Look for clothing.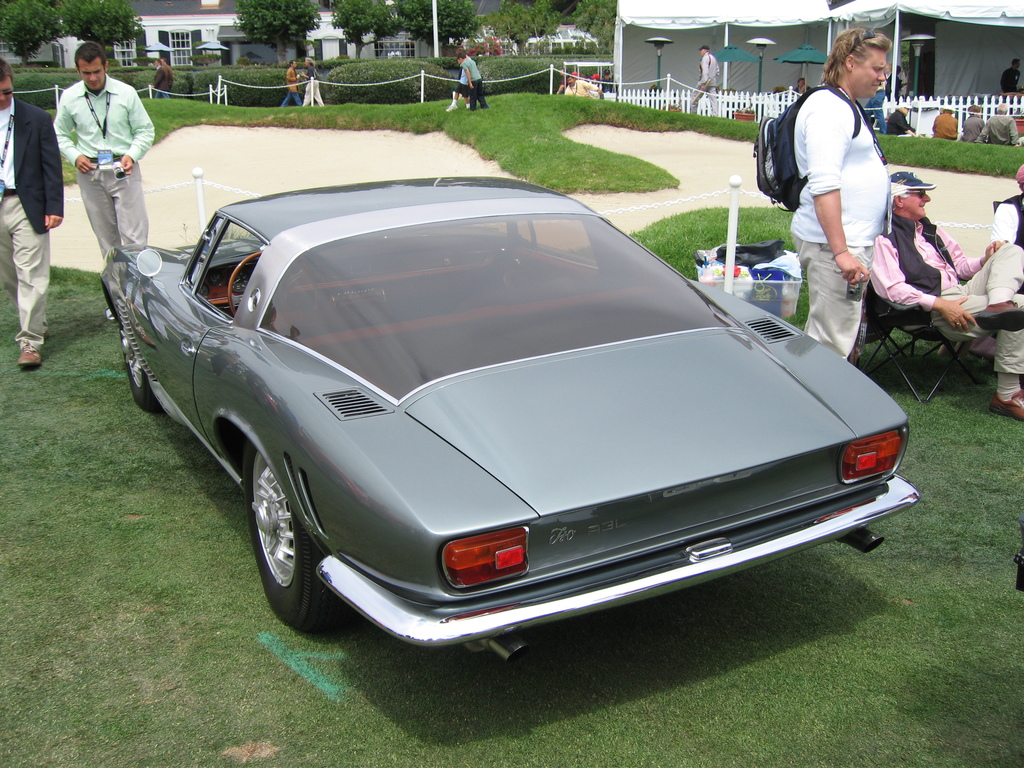
Found: <bbox>888, 108, 916, 137</bbox>.
